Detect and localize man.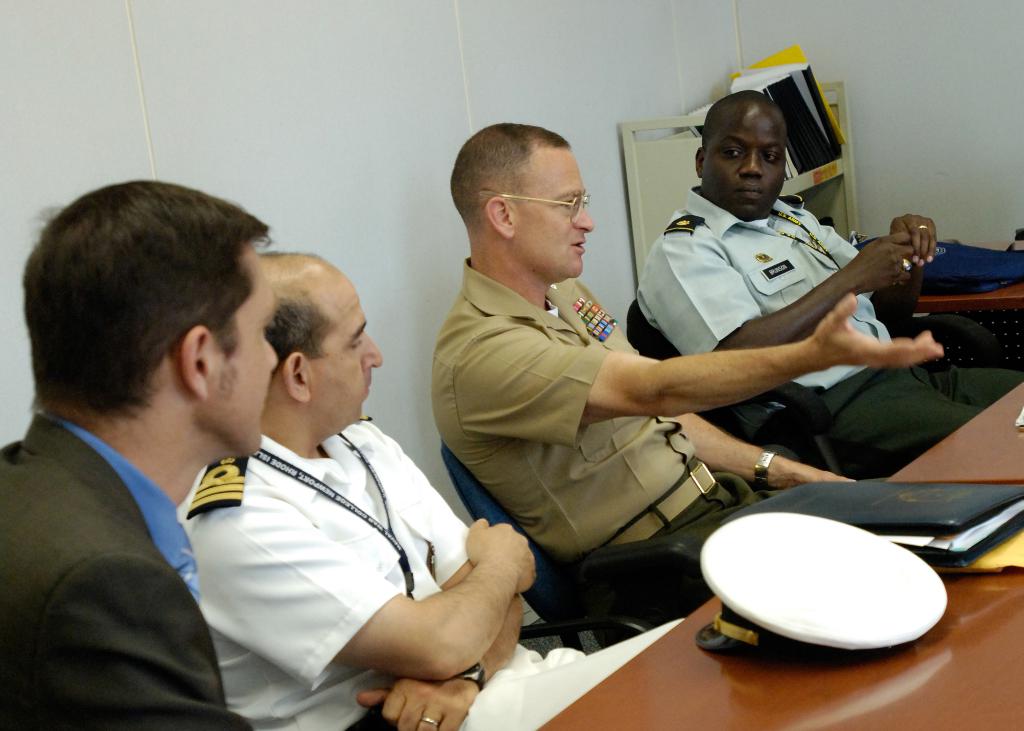
Localized at <box>175,249,683,730</box>.
